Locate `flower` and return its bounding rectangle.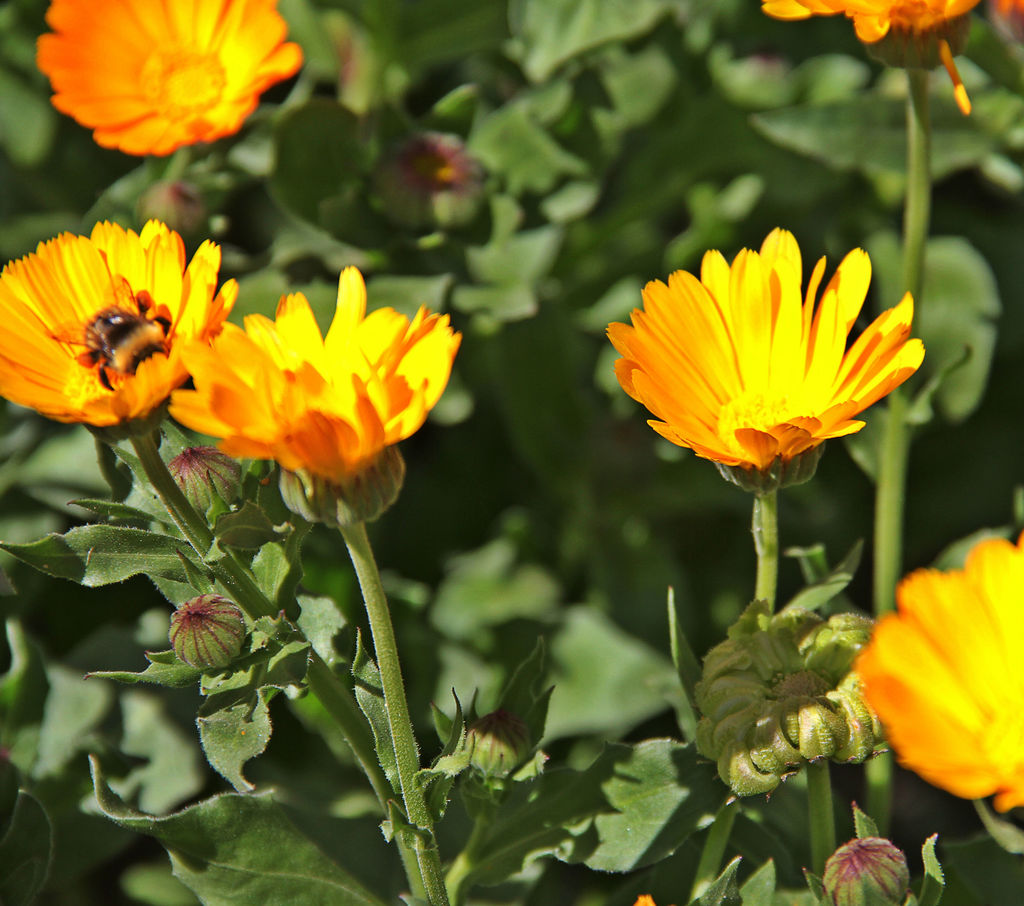
locate(758, 0, 1022, 114).
